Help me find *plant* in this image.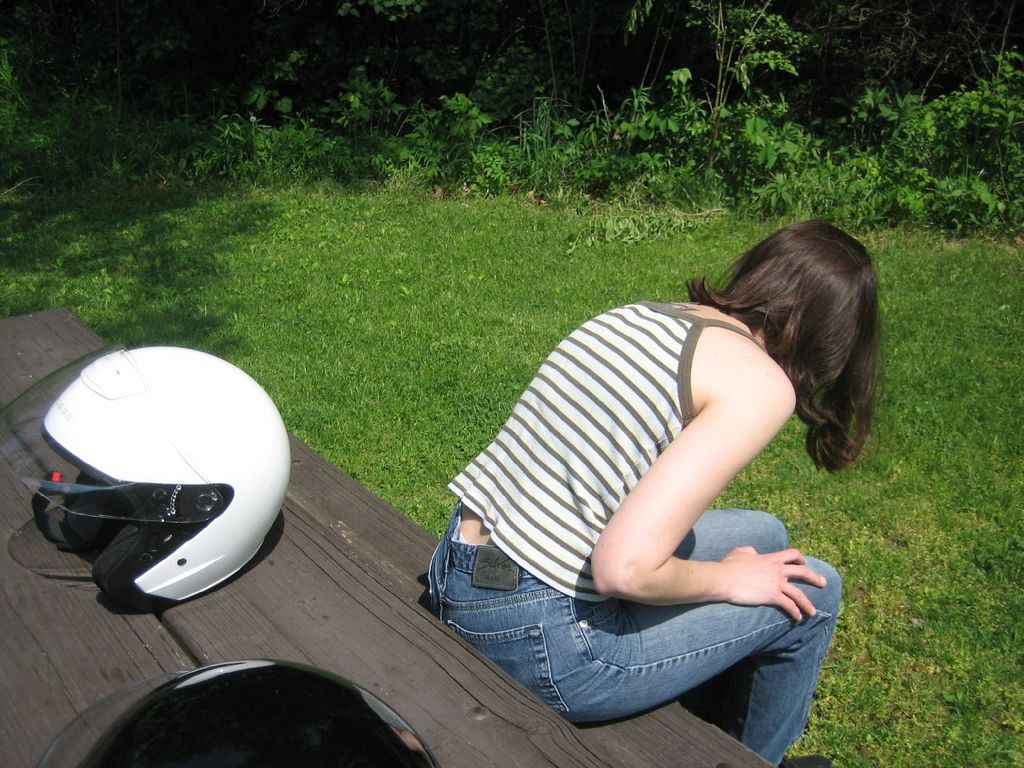
Found it: [238, 122, 311, 178].
